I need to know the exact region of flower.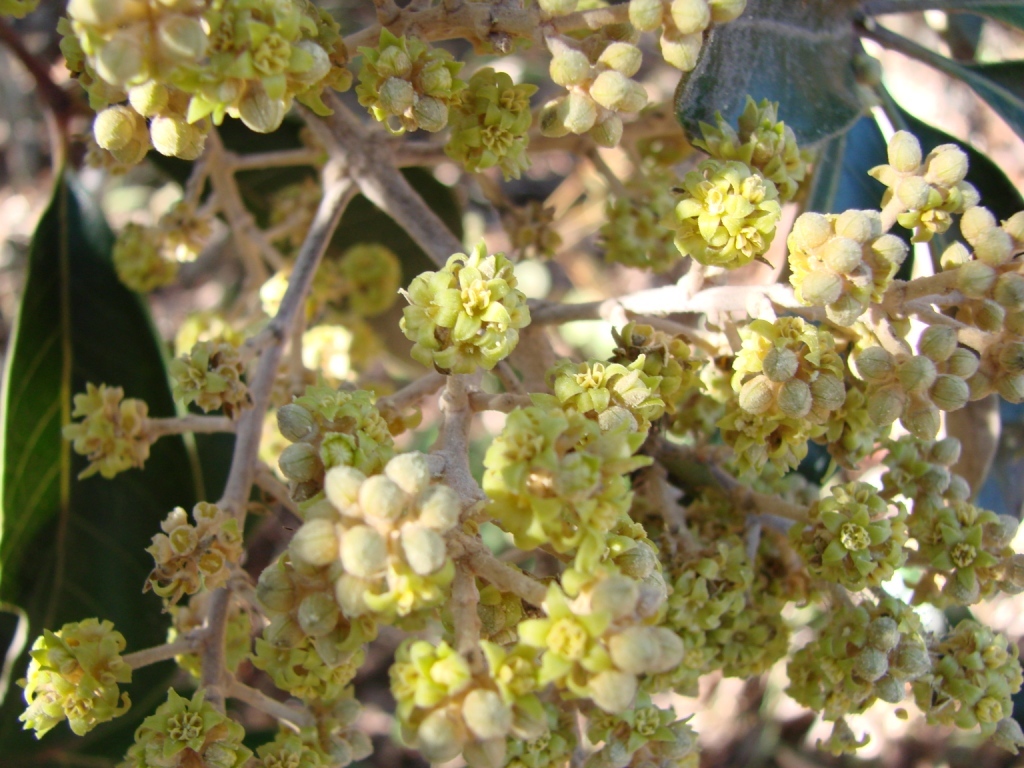
Region: <region>409, 225, 541, 373</region>.
